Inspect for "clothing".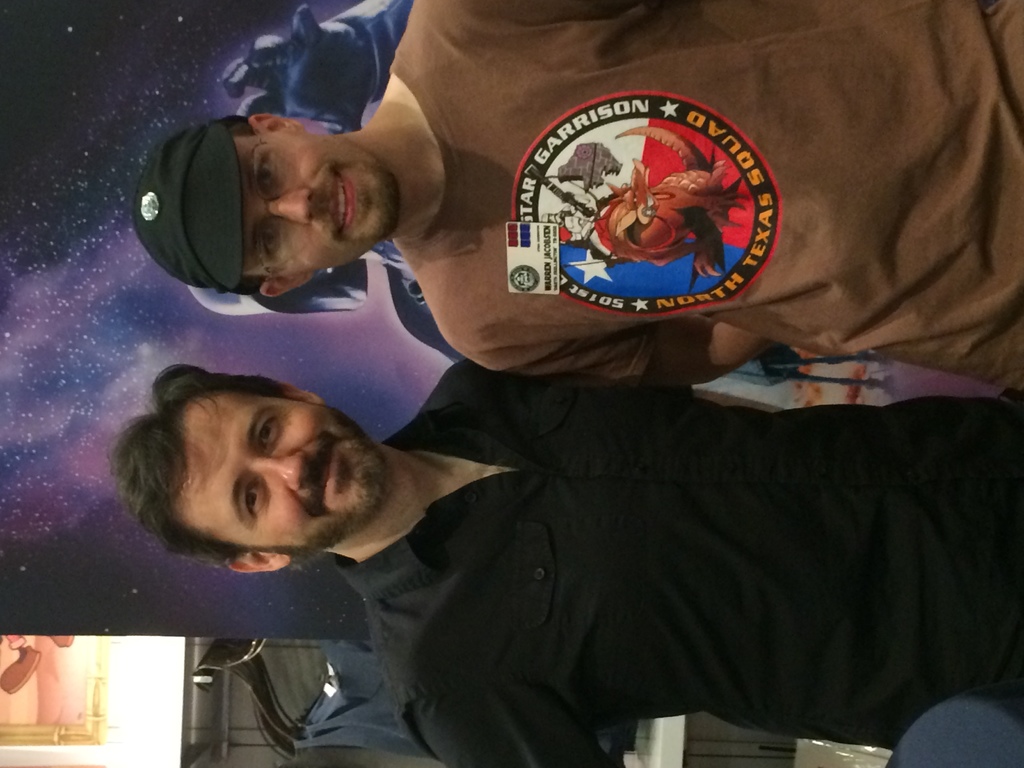
Inspection: (x1=332, y1=356, x2=1023, y2=767).
